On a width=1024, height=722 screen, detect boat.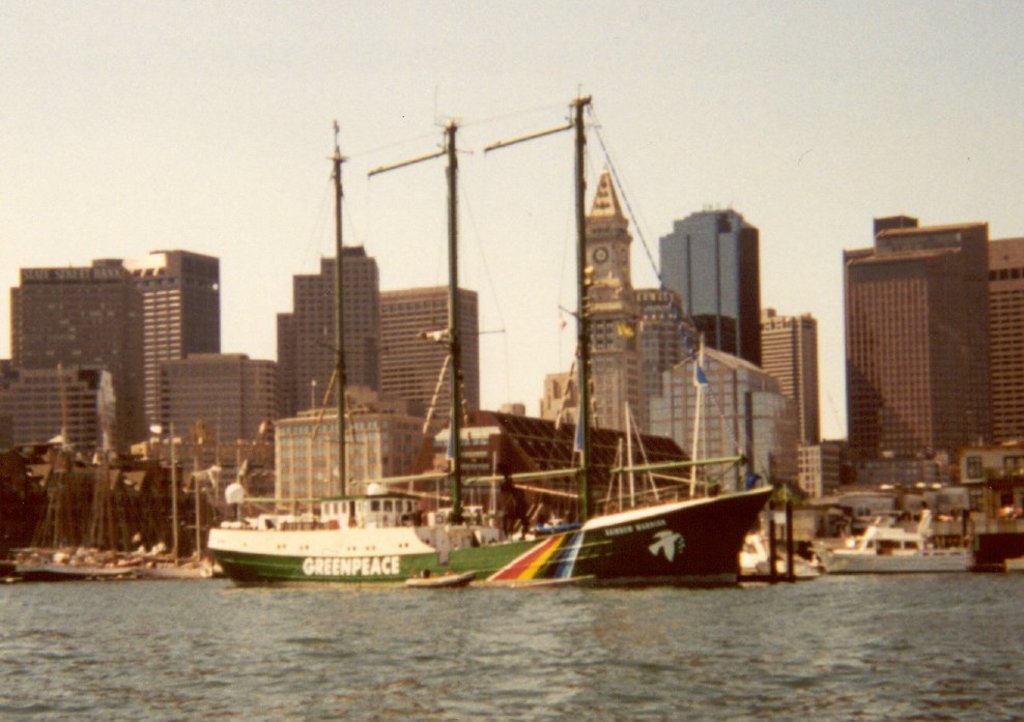
x1=178, y1=92, x2=826, y2=609.
